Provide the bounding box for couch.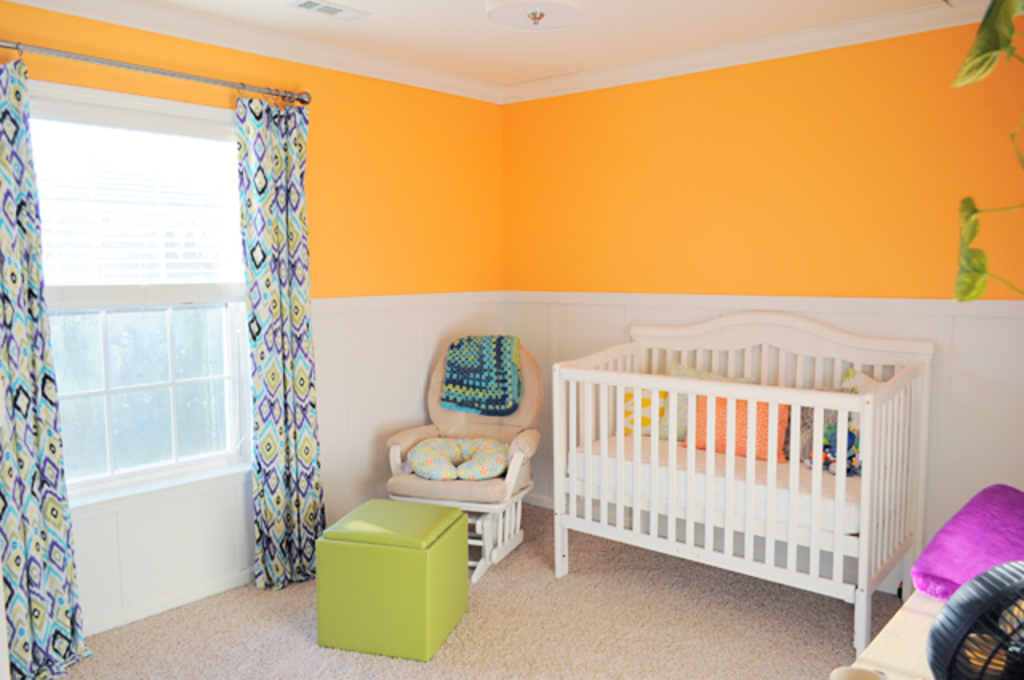
region(382, 333, 544, 582).
